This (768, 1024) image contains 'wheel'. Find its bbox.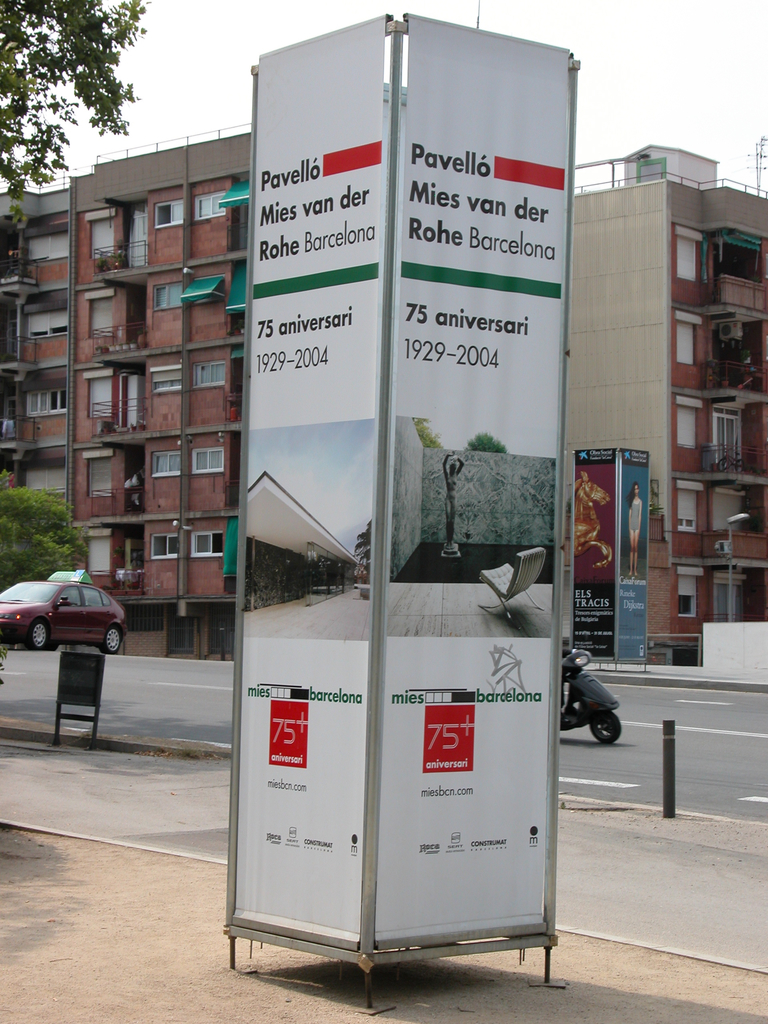
bbox(586, 713, 624, 746).
